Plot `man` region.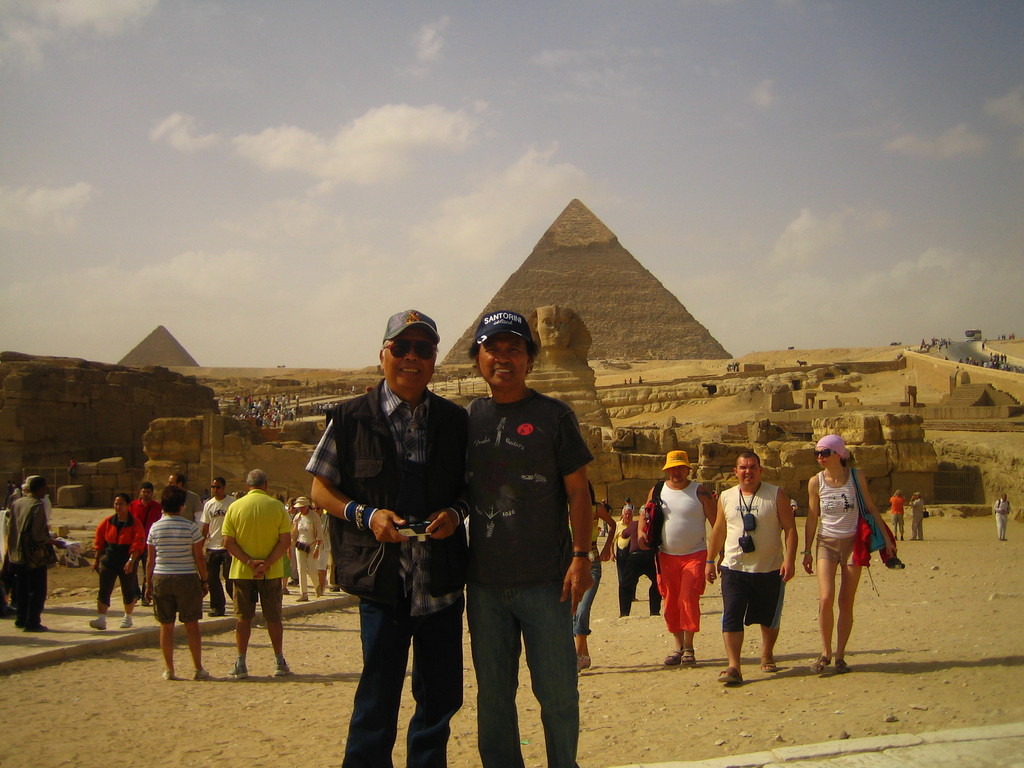
Plotted at bbox=[203, 472, 236, 617].
